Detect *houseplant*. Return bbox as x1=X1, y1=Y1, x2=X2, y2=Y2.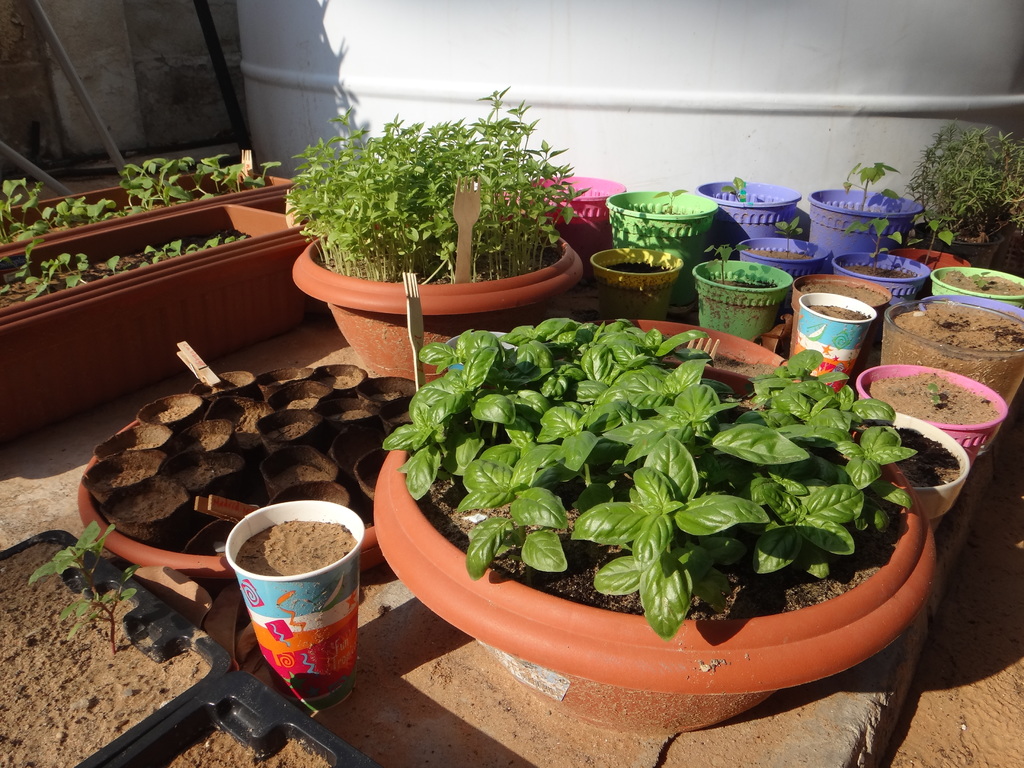
x1=0, y1=196, x2=317, y2=440.
